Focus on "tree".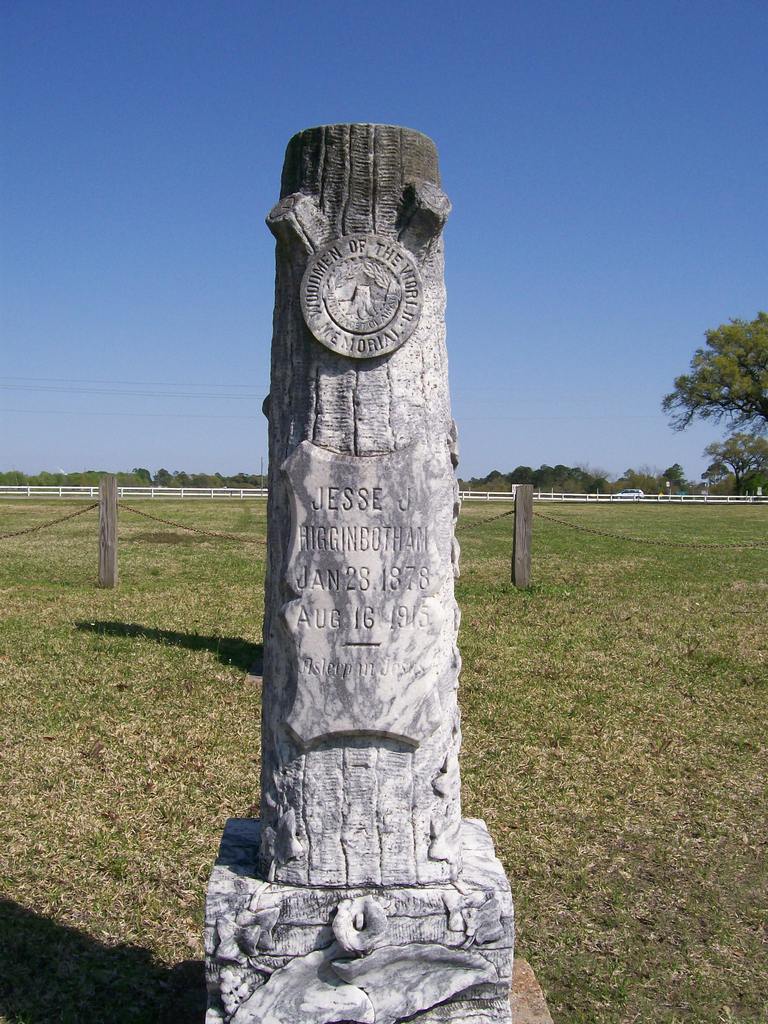
Focused at x1=662 y1=298 x2=765 y2=477.
